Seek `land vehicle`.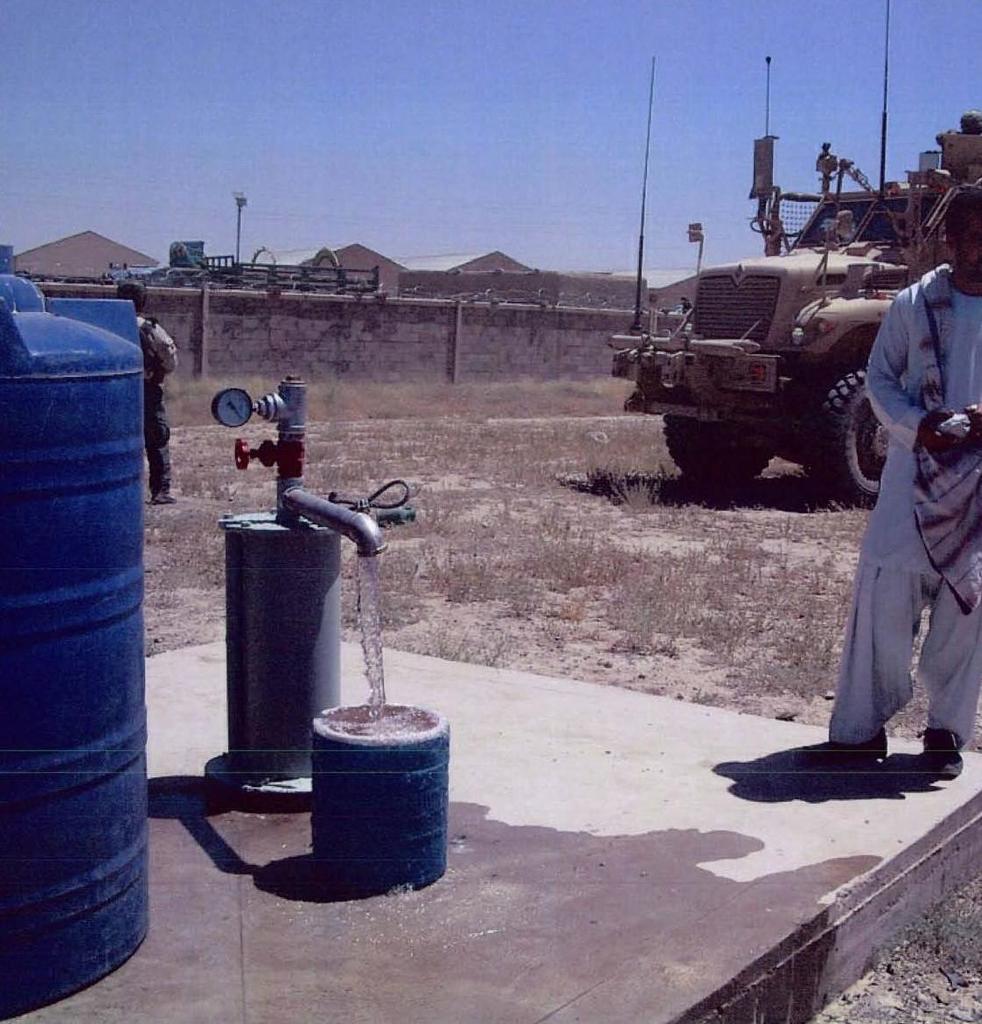
{"x1": 621, "y1": 169, "x2": 958, "y2": 498}.
